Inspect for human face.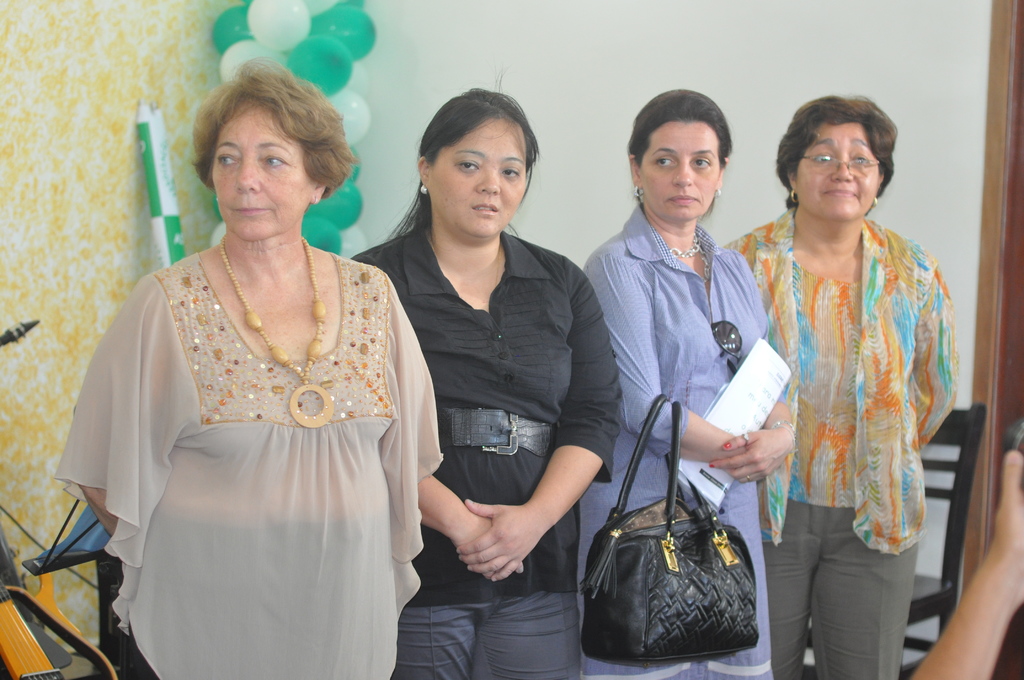
Inspection: x1=797, y1=121, x2=882, y2=219.
